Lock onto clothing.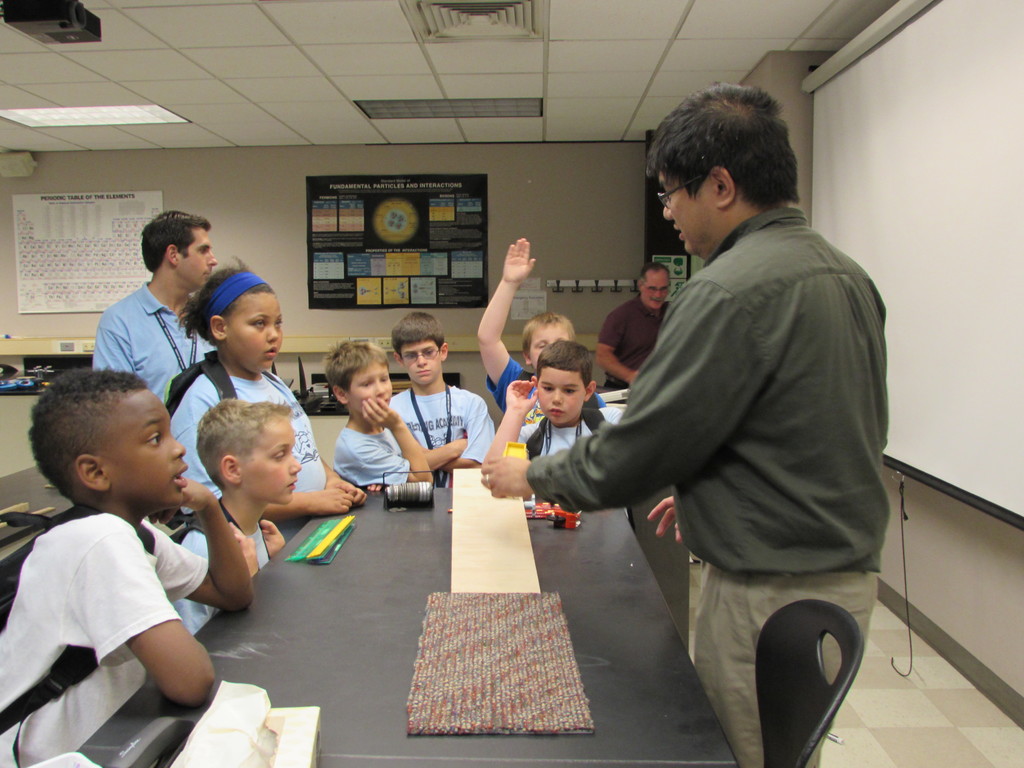
Locked: [x1=0, y1=513, x2=208, y2=767].
